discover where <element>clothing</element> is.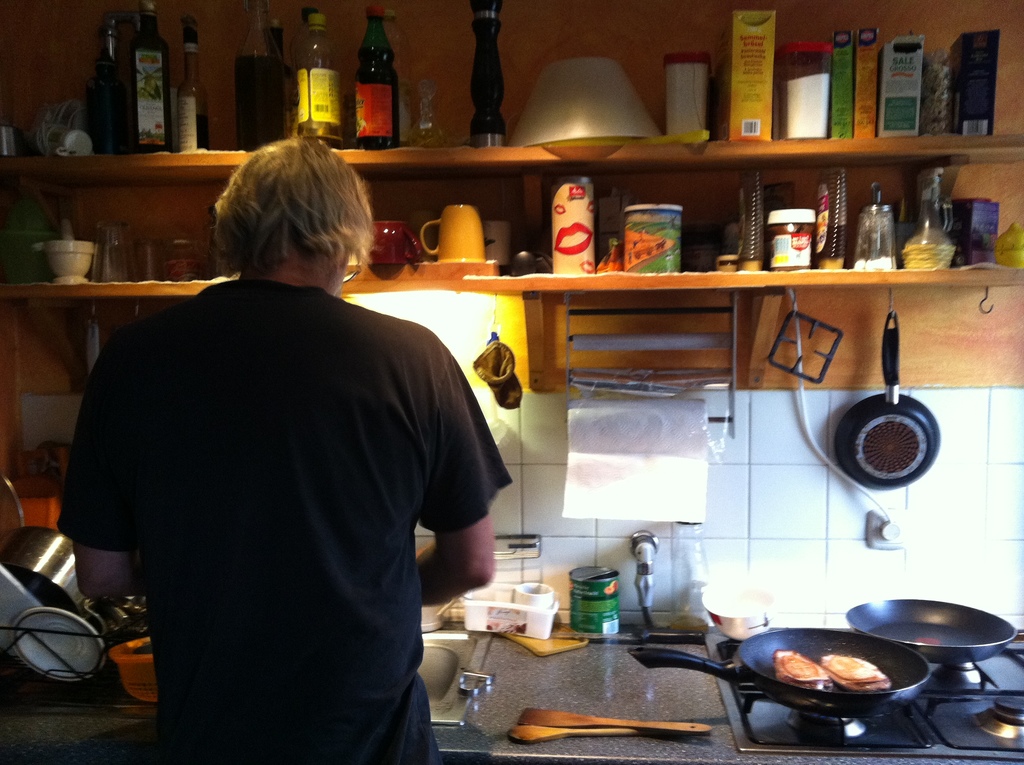
Discovered at (63, 233, 511, 737).
